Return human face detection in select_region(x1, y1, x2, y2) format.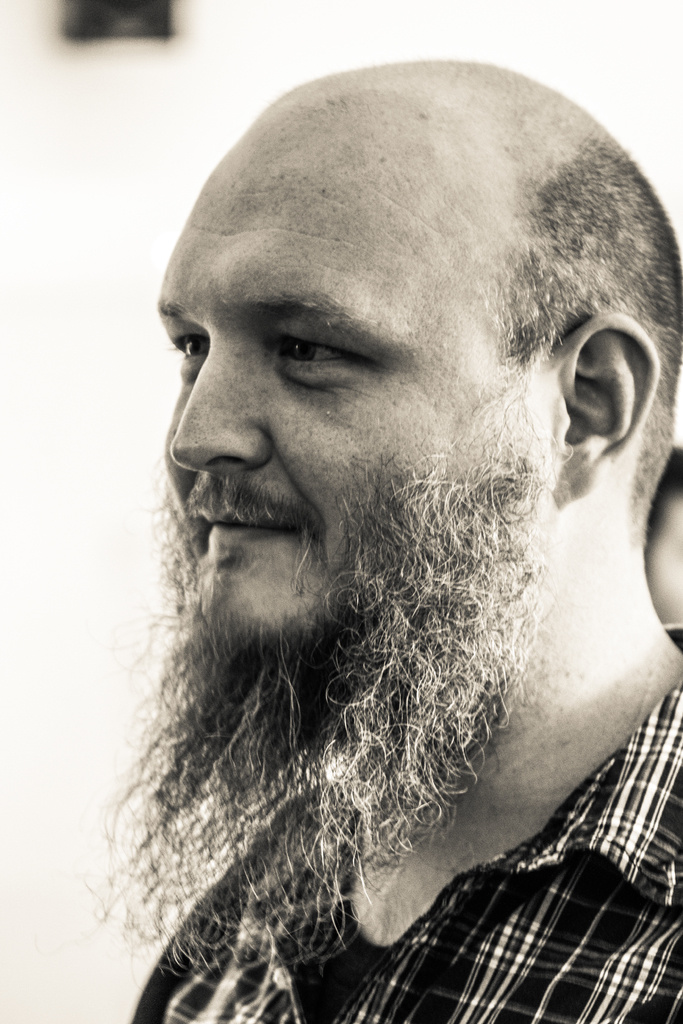
select_region(152, 145, 559, 666).
